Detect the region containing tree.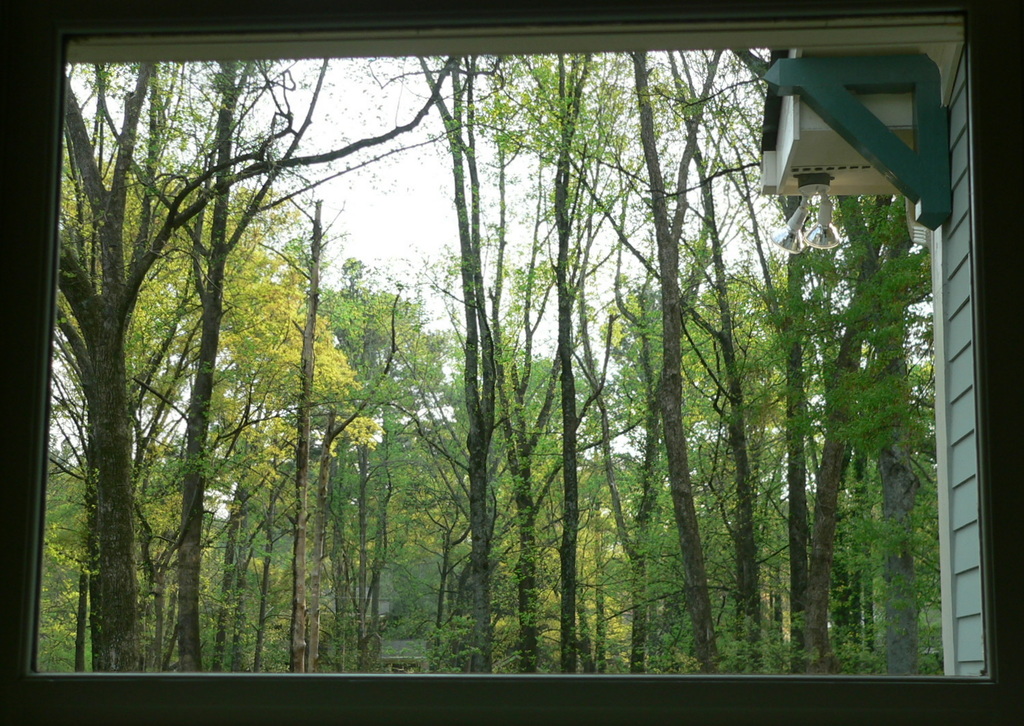
crop(82, 166, 361, 678).
